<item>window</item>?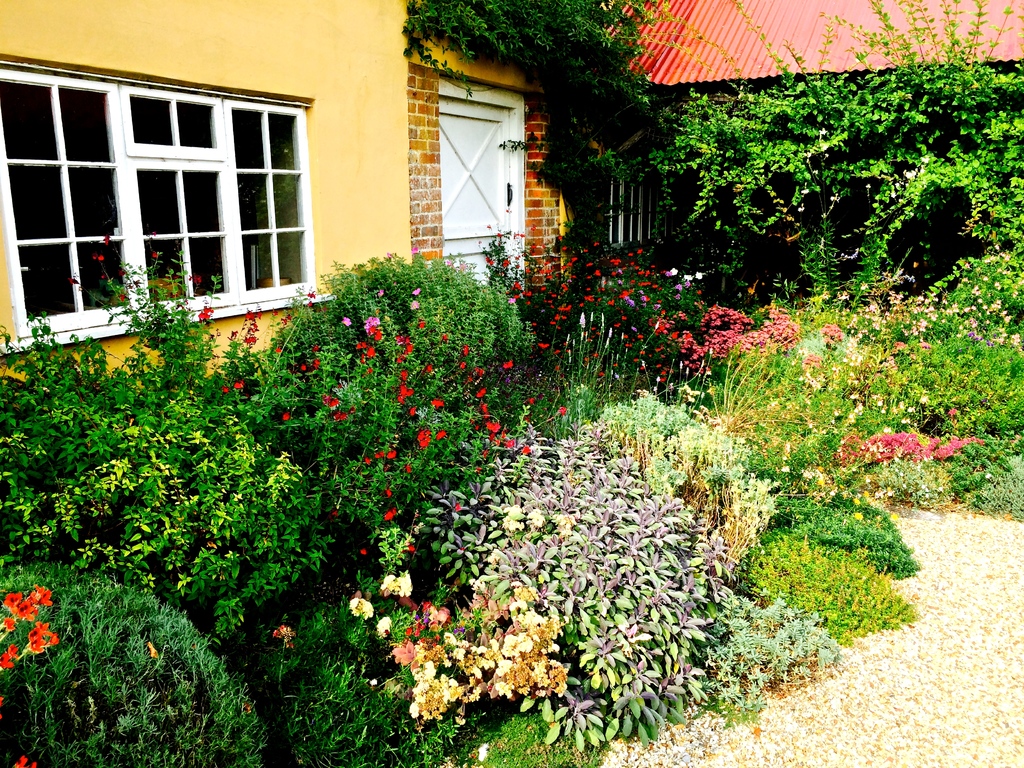
select_region(17, 45, 324, 314)
